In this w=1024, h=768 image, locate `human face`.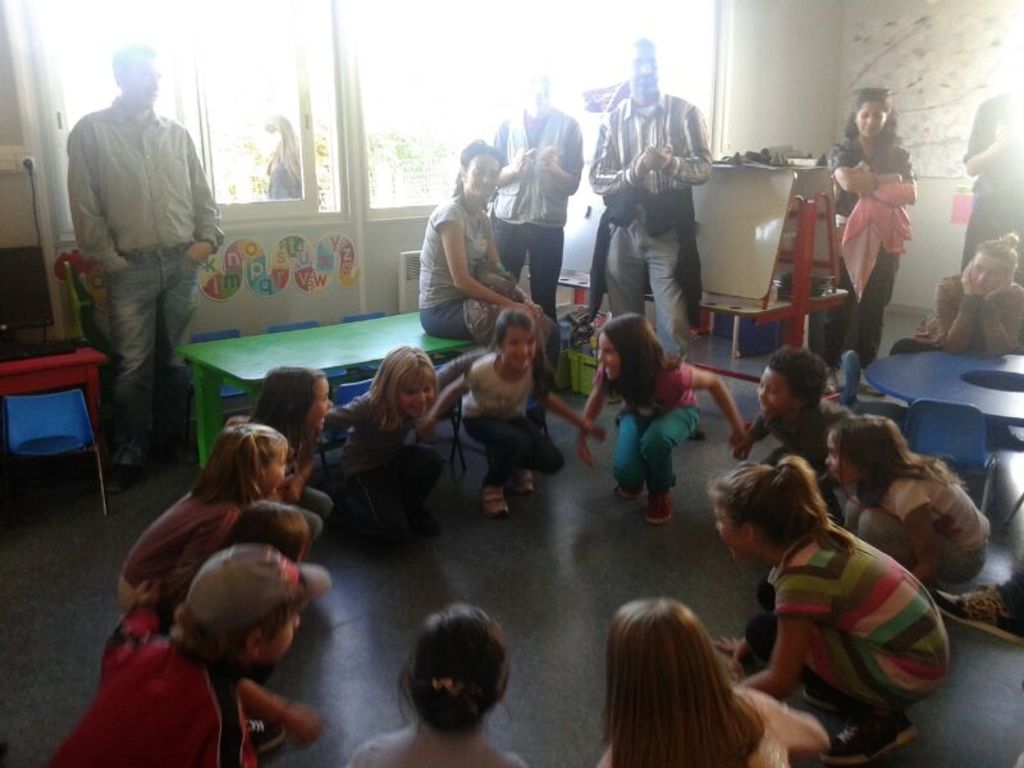
Bounding box: bbox=[310, 378, 332, 428].
